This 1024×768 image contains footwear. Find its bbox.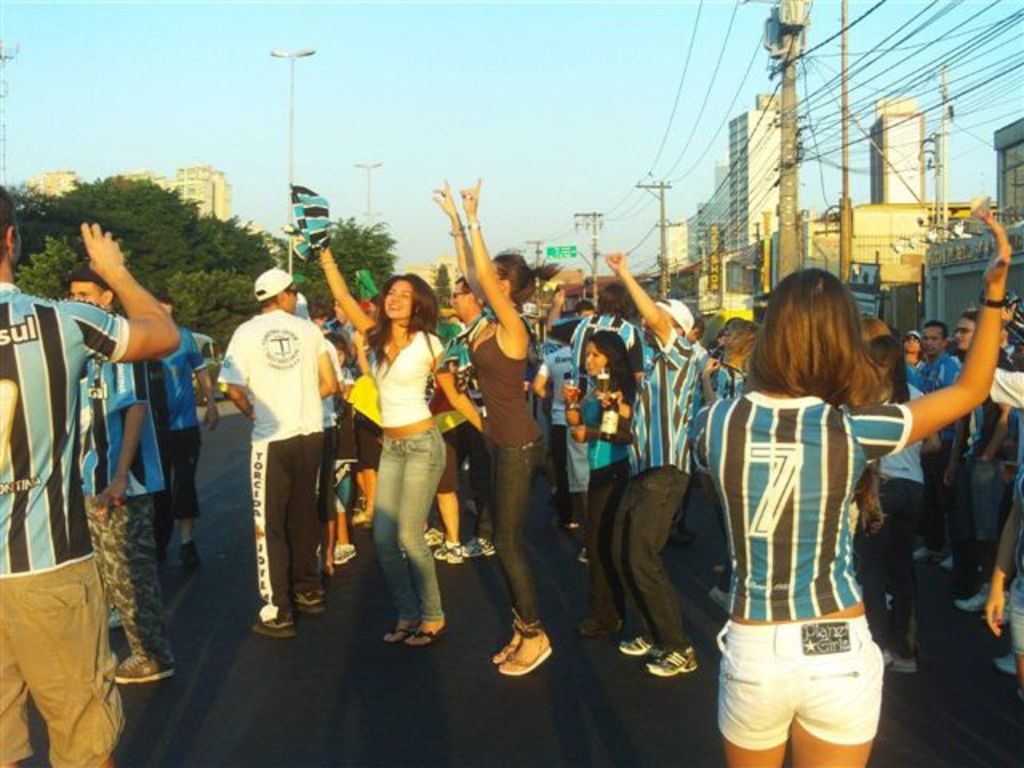
region(912, 544, 933, 558).
